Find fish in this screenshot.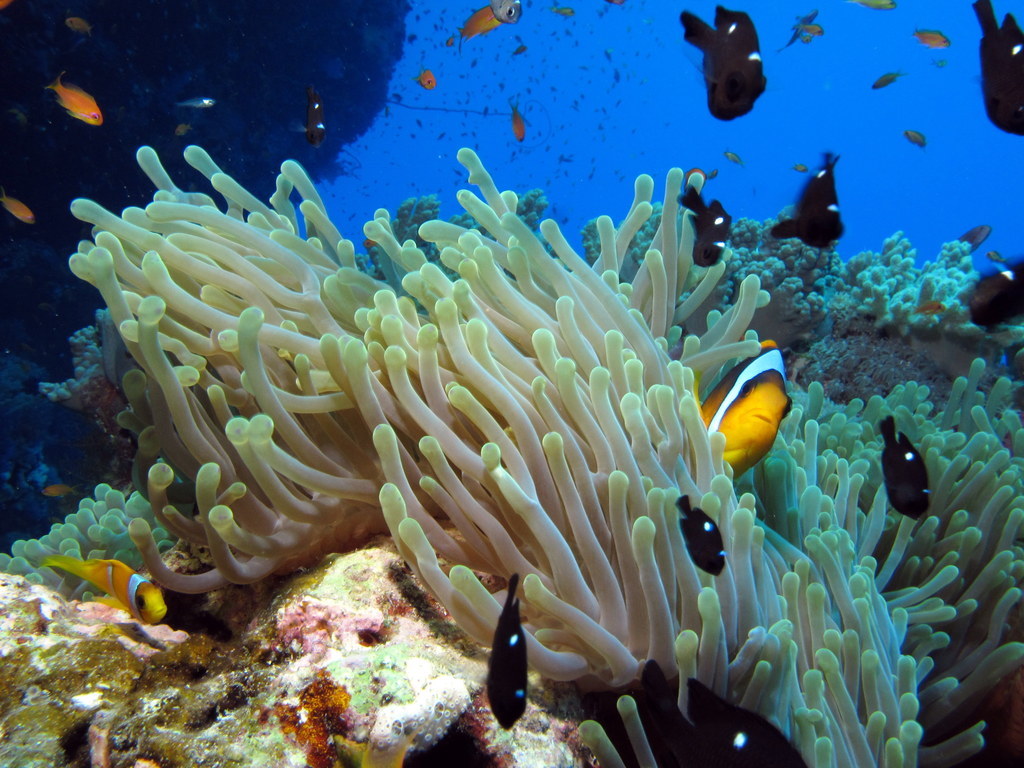
The bounding box for fish is (left=910, top=27, right=950, bottom=45).
